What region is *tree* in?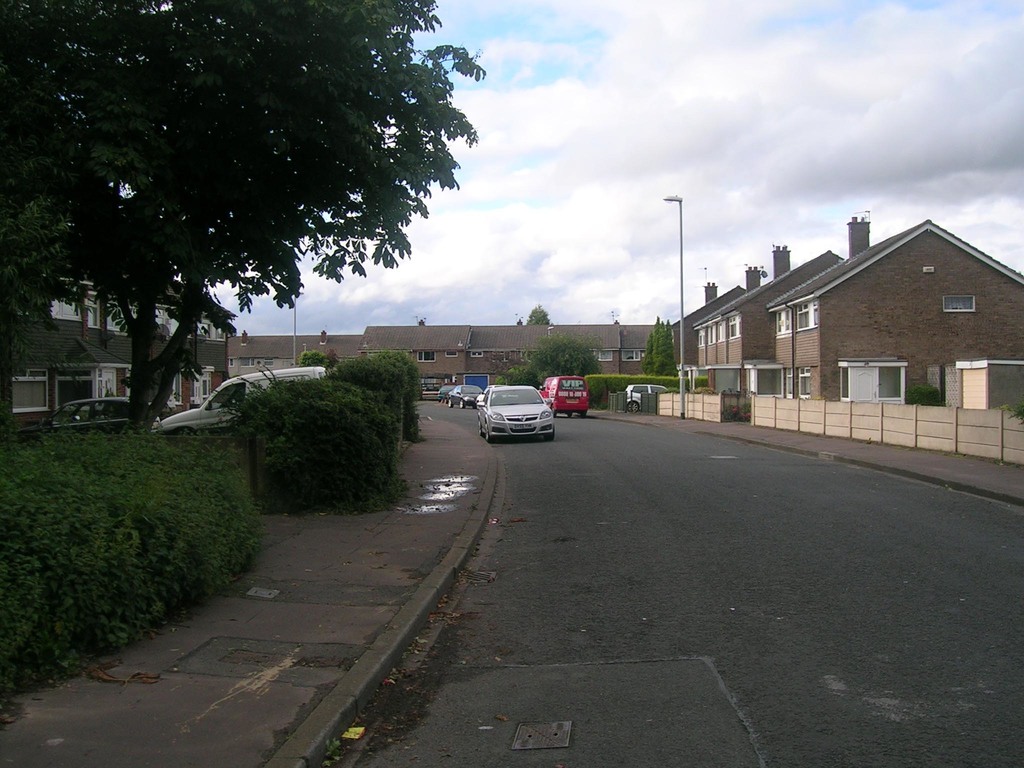
<box>28,22,470,420</box>.
